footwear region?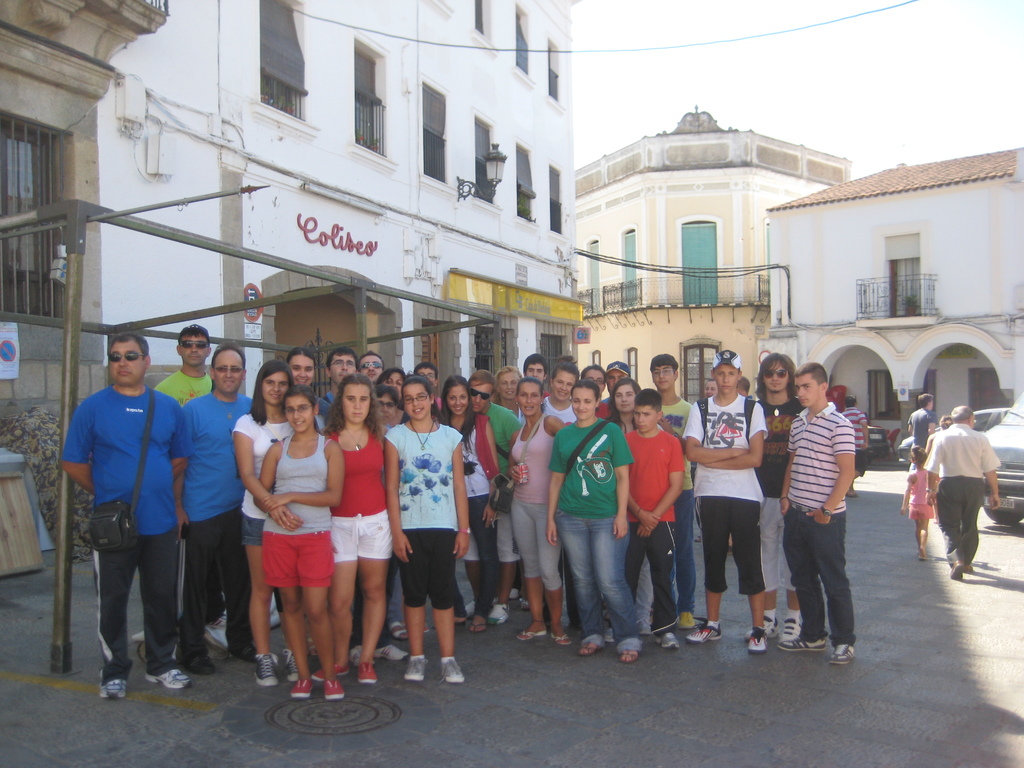
186,655,217,677
